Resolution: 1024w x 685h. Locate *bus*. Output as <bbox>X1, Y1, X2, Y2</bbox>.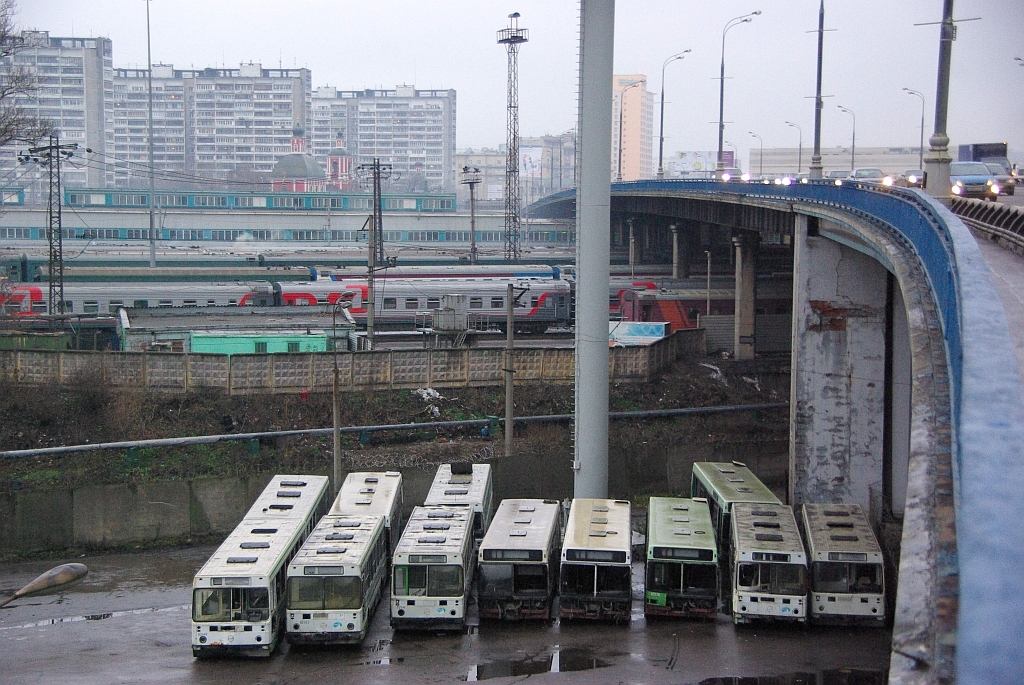
<bbox>553, 491, 631, 623</bbox>.
